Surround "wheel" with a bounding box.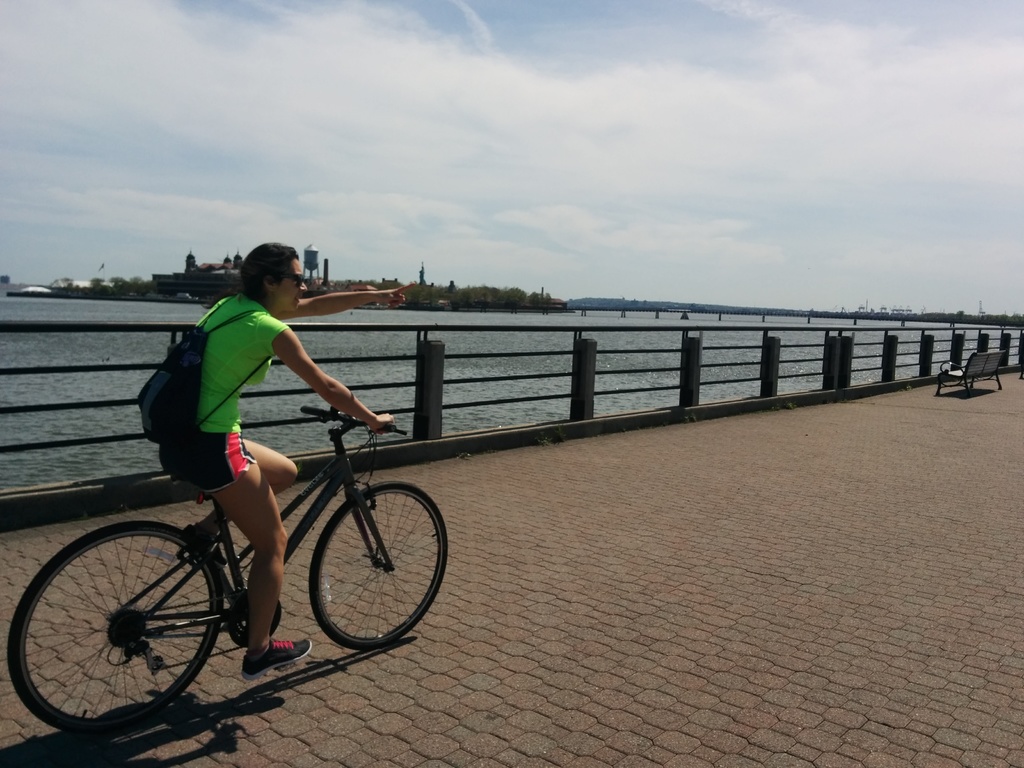
107, 605, 150, 652.
